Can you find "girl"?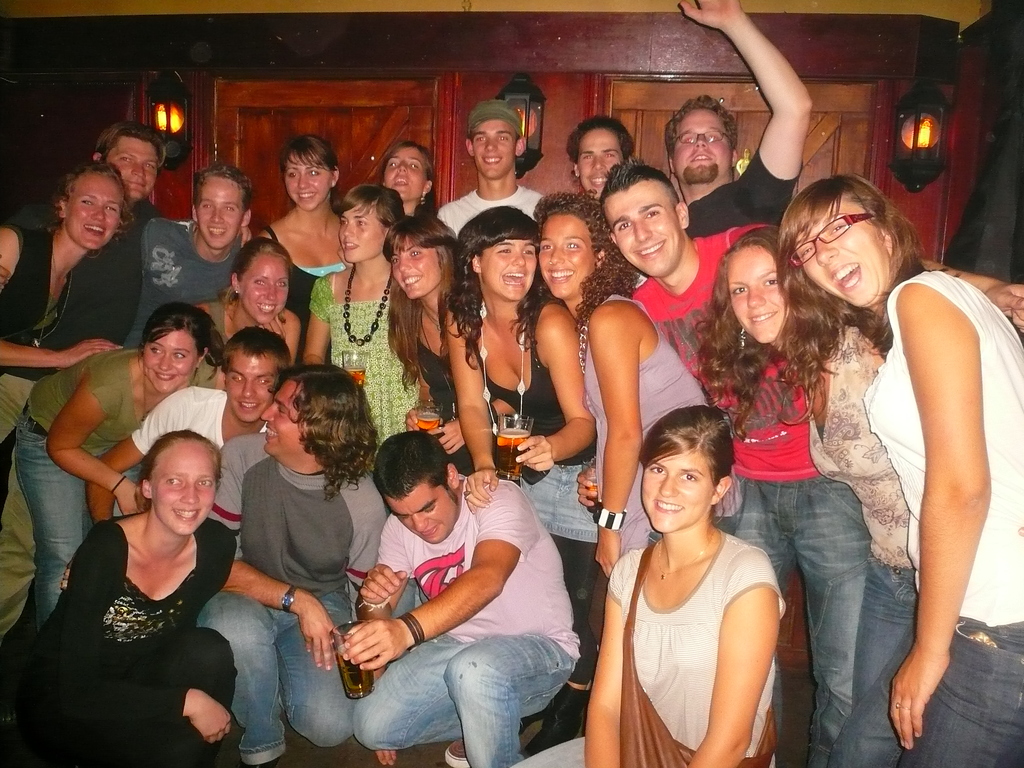
Yes, bounding box: <bbox>255, 134, 348, 371</bbox>.
